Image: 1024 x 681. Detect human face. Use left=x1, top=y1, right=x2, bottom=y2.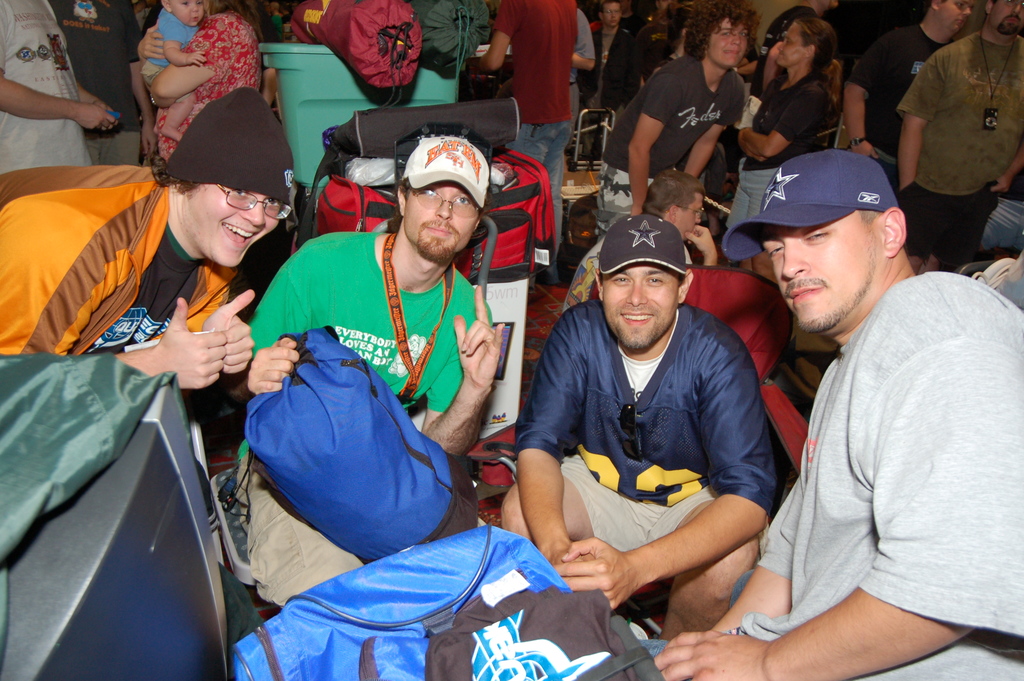
left=604, top=3, right=620, bottom=25.
